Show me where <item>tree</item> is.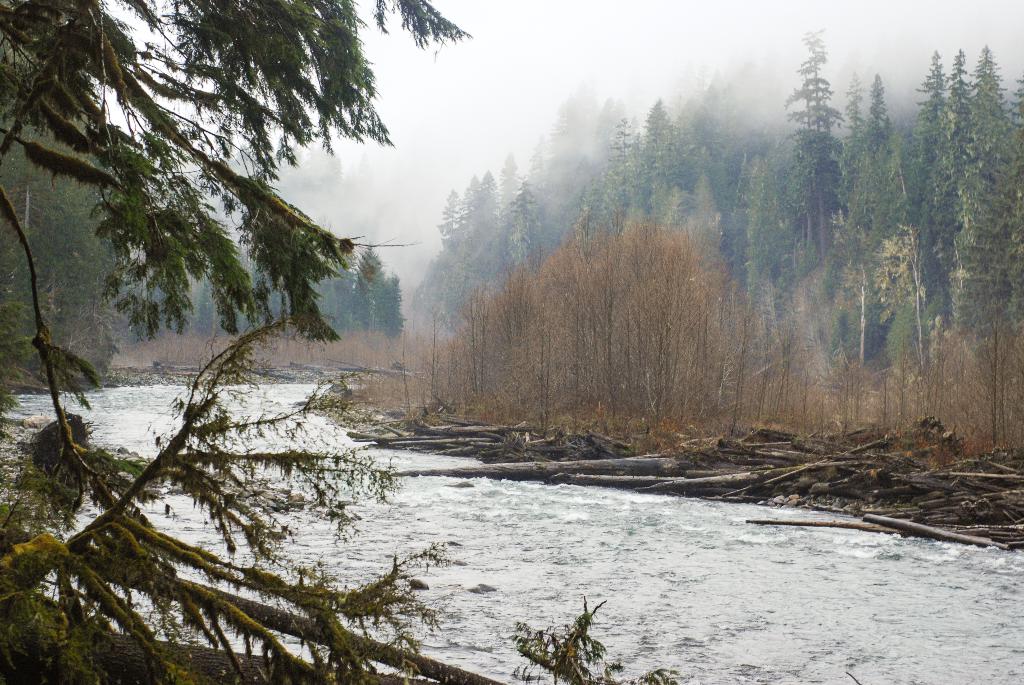
<item>tree</item> is at box(683, 74, 753, 348).
